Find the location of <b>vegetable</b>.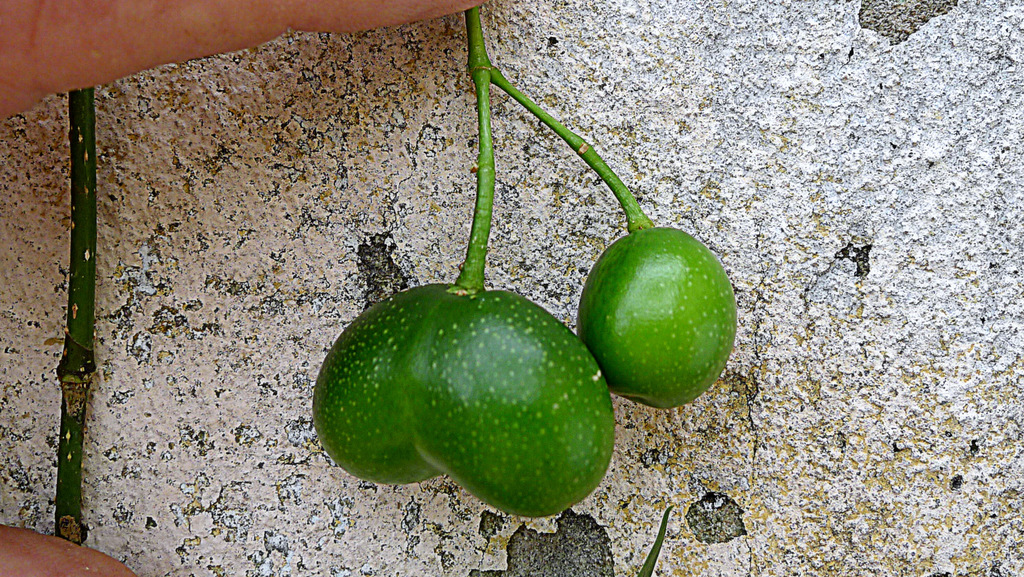
Location: (406, 283, 616, 523).
